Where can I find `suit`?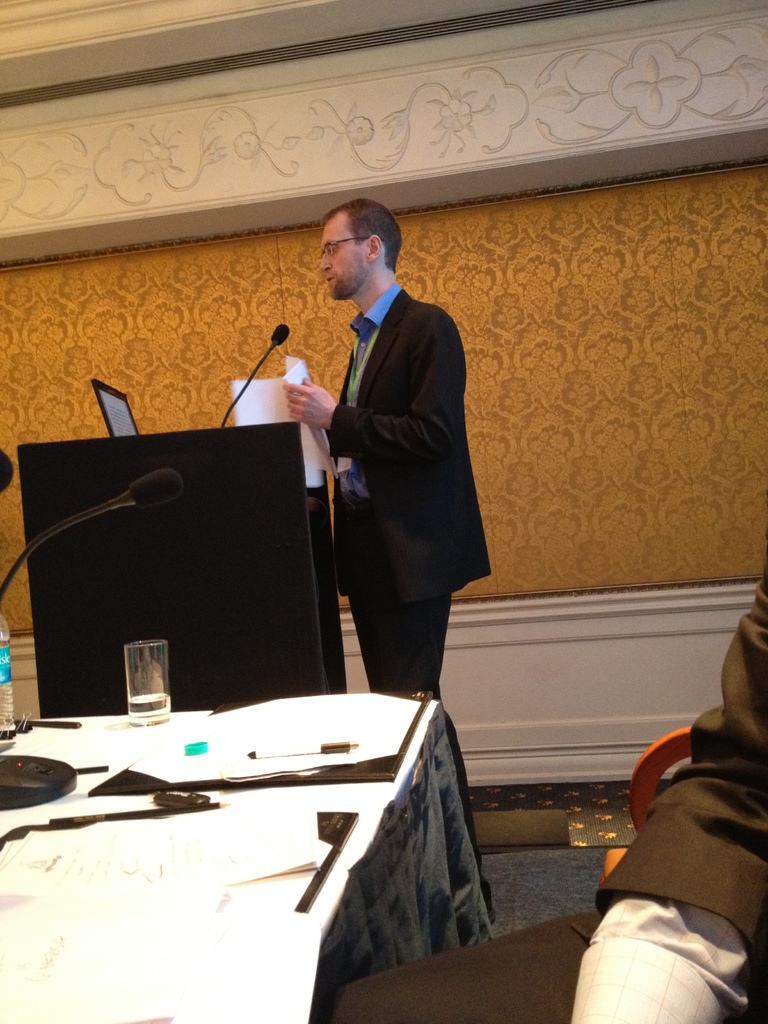
You can find it at select_region(284, 191, 467, 687).
